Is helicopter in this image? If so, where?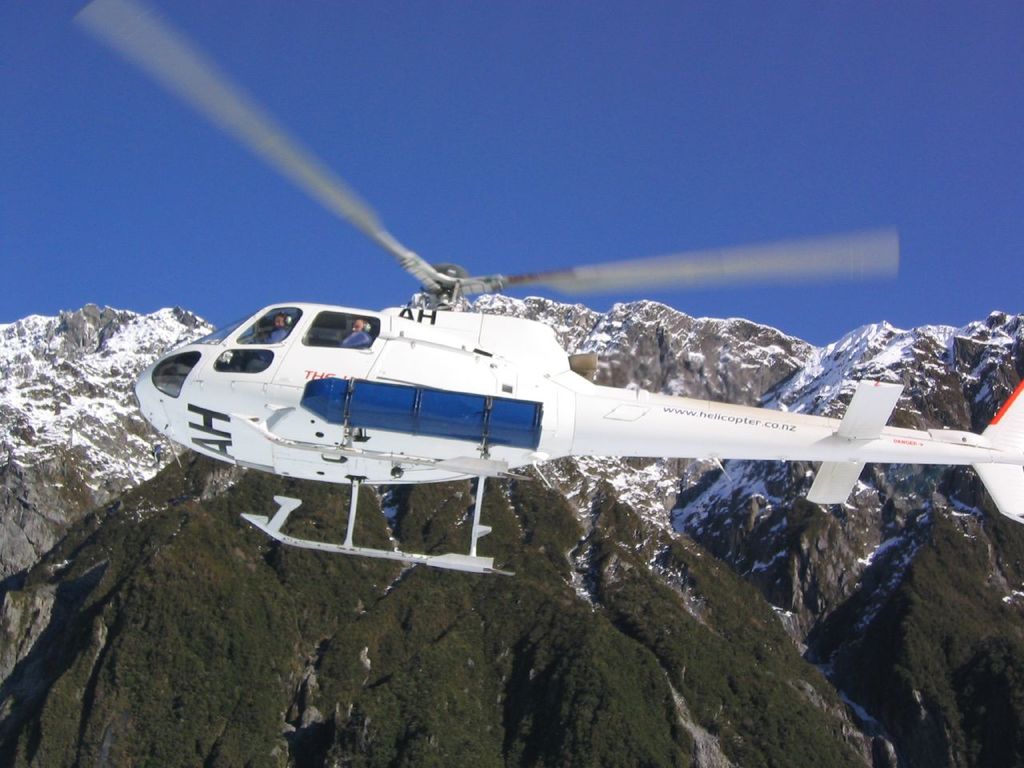
Yes, at left=73, top=0, right=1023, bottom=577.
